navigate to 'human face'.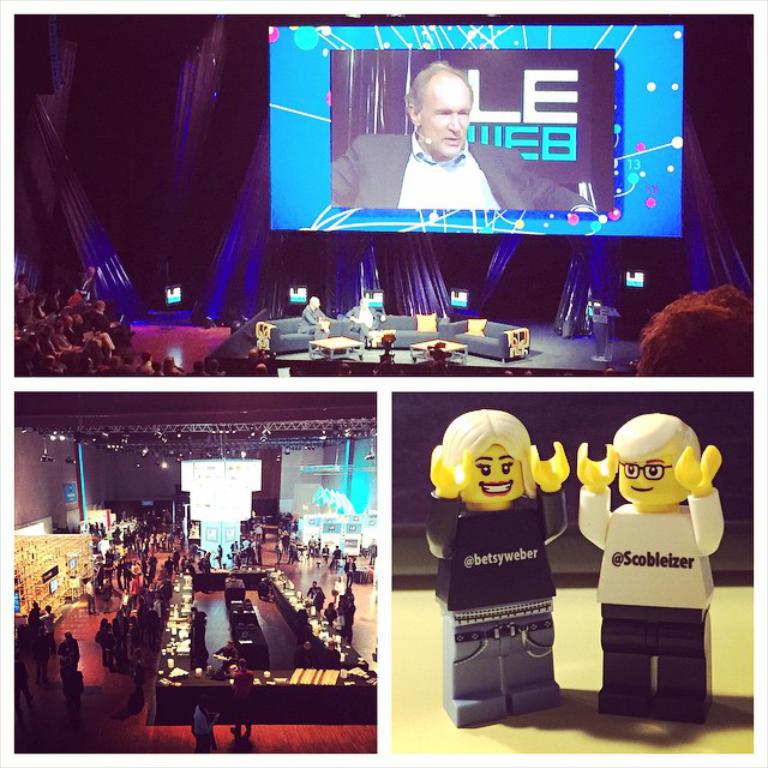
Navigation target: <box>618,432,690,504</box>.
